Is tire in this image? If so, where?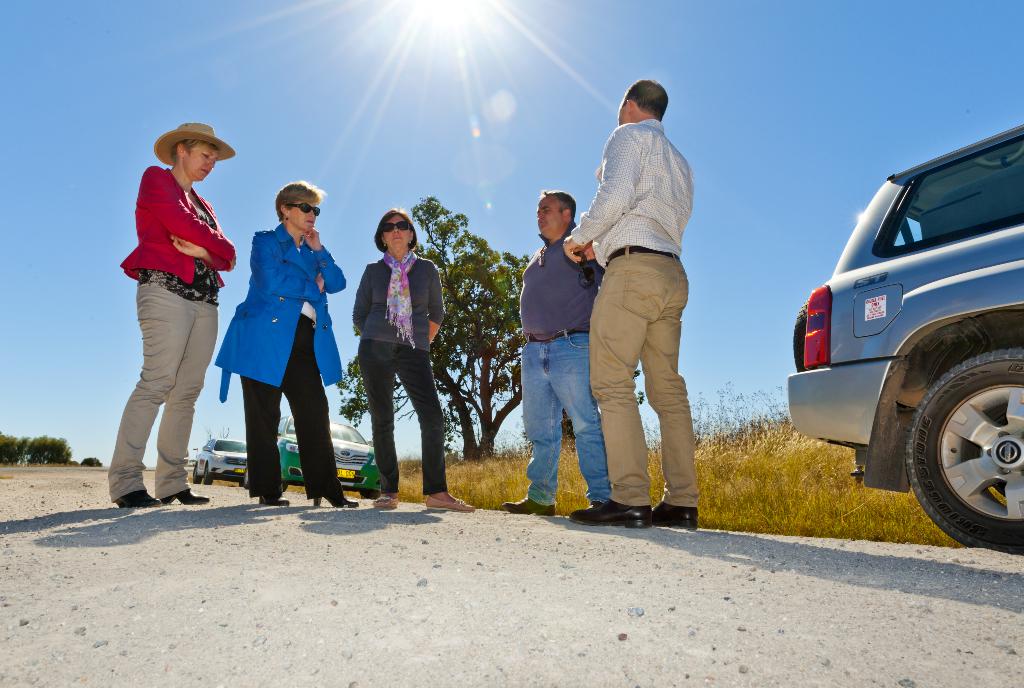
Yes, at locate(915, 327, 1019, 551).
